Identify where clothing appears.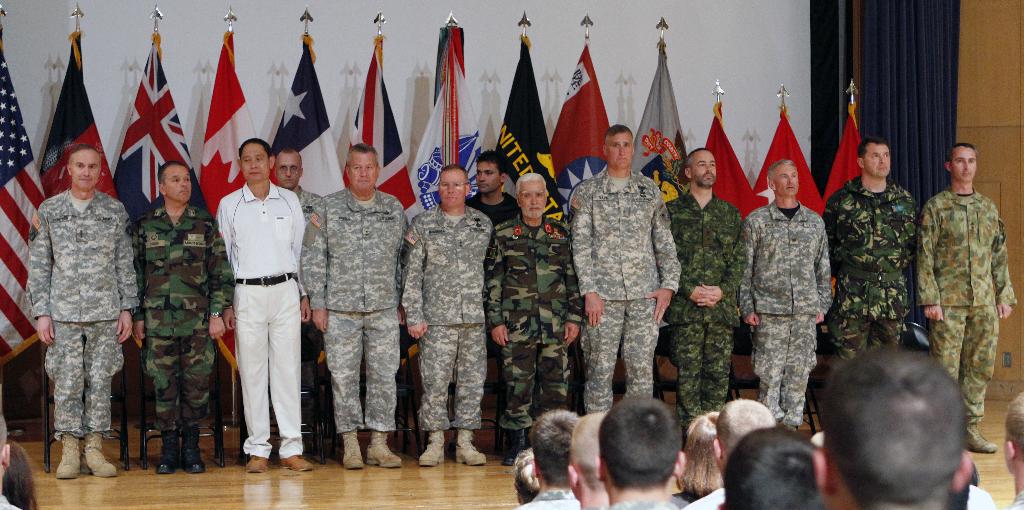
Appears at {"x1": 923, "y1": 195, "x2": 1023, "y2": 435}.
